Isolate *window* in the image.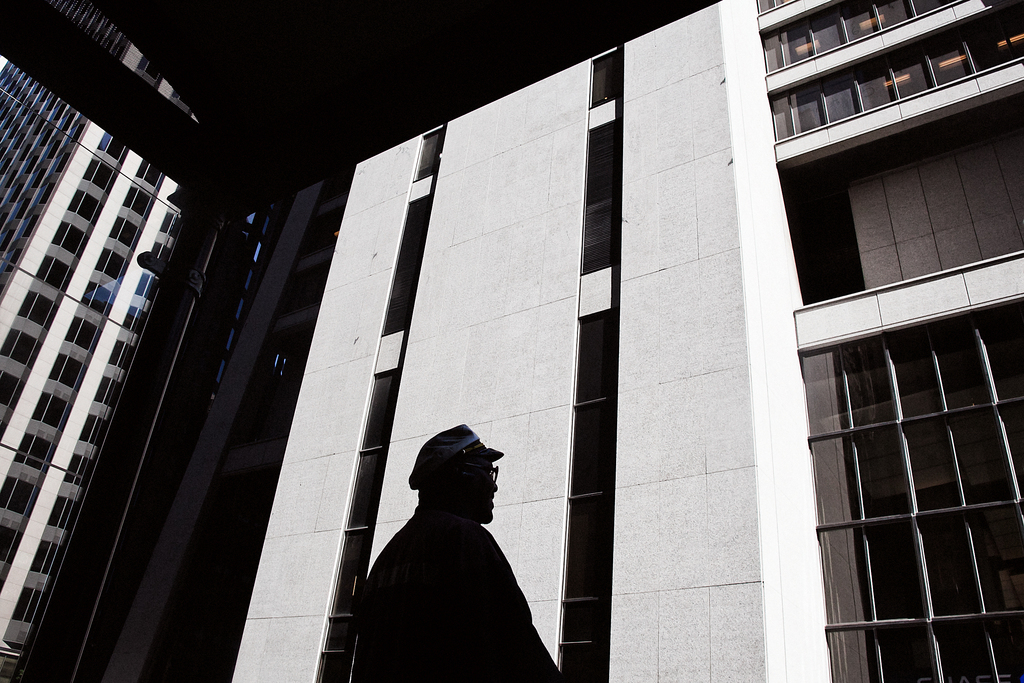
Isolated region: Rect(124, 306, 148, 342).
